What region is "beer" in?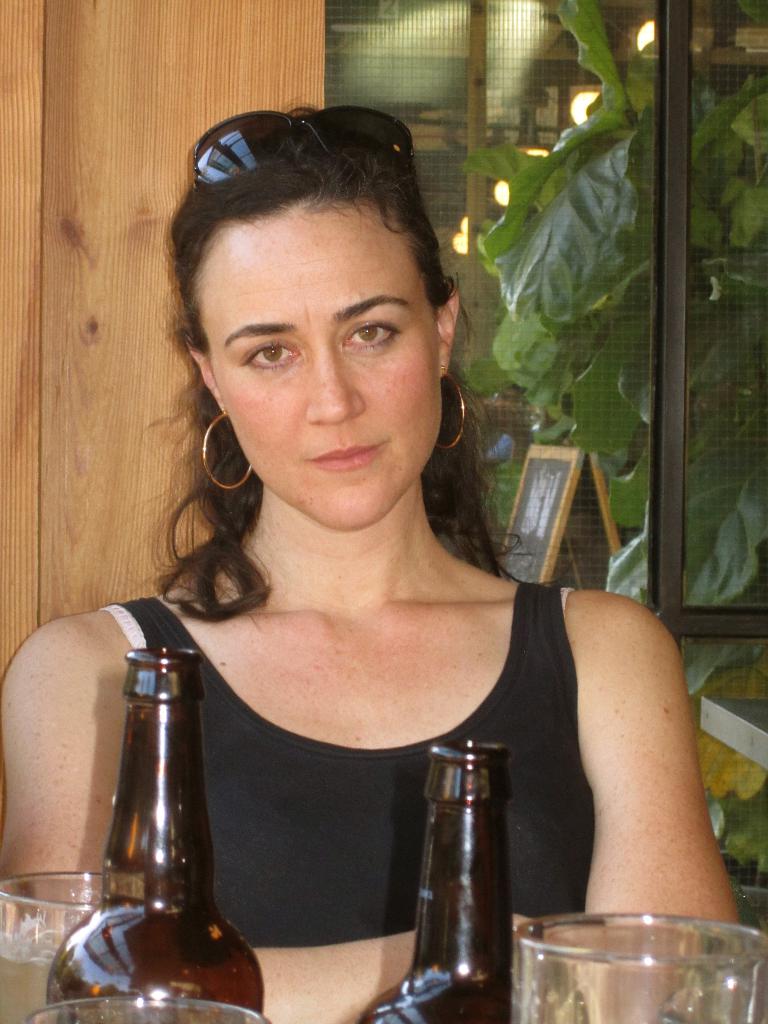
355:743:539:1023.
